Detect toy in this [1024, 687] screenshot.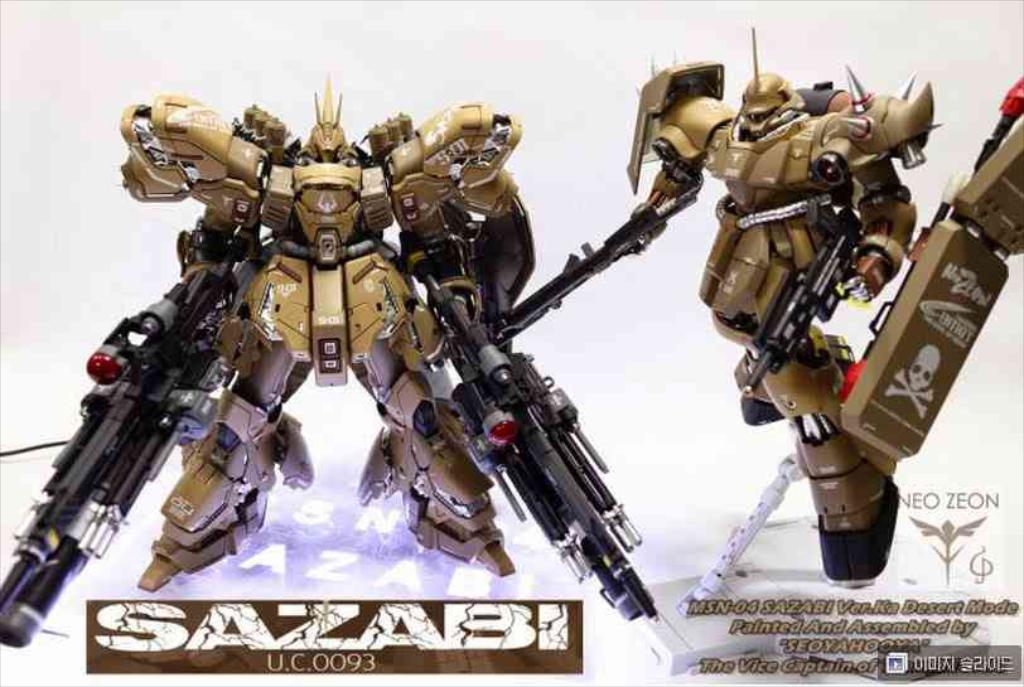
Detection: [left=612, top=50, right=1023, bottom=611].
